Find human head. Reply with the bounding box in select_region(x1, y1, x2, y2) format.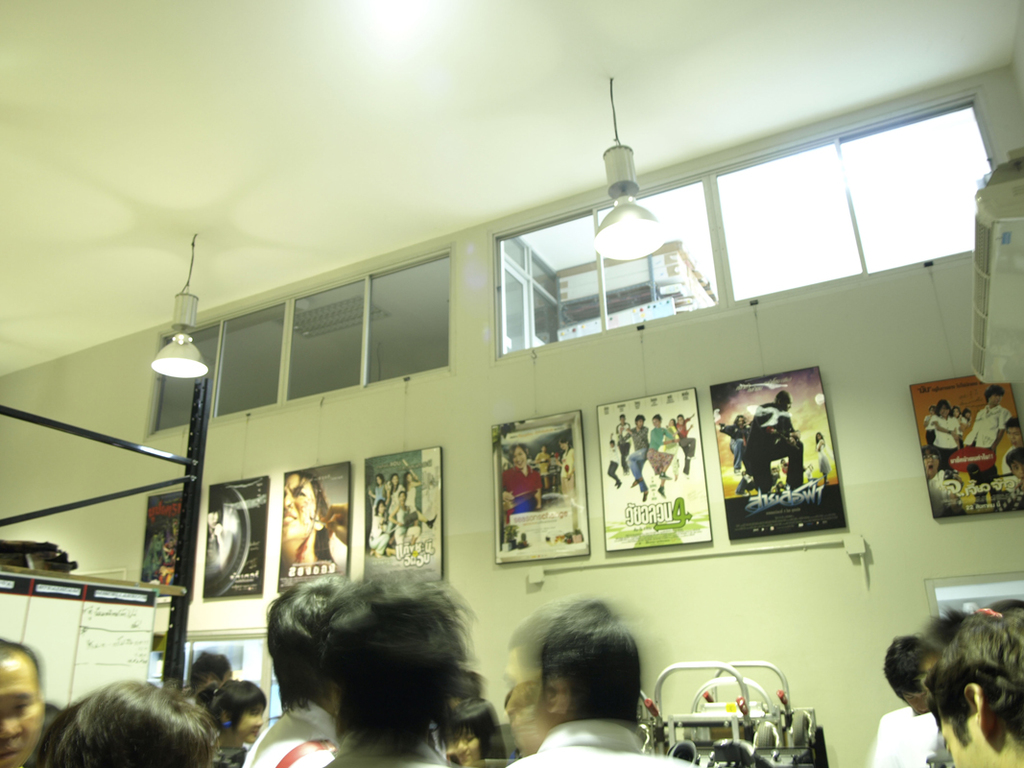
select_region(633, 417, 647, 427).
